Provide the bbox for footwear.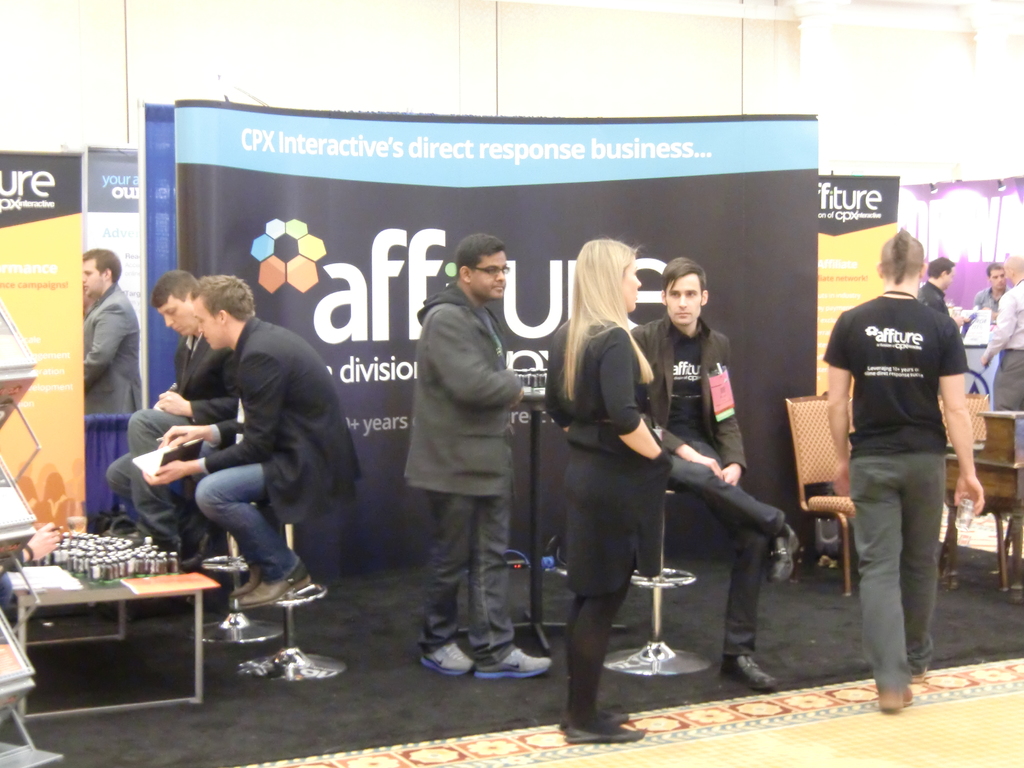
[left=241, top=563, right=309, bottom=611].
